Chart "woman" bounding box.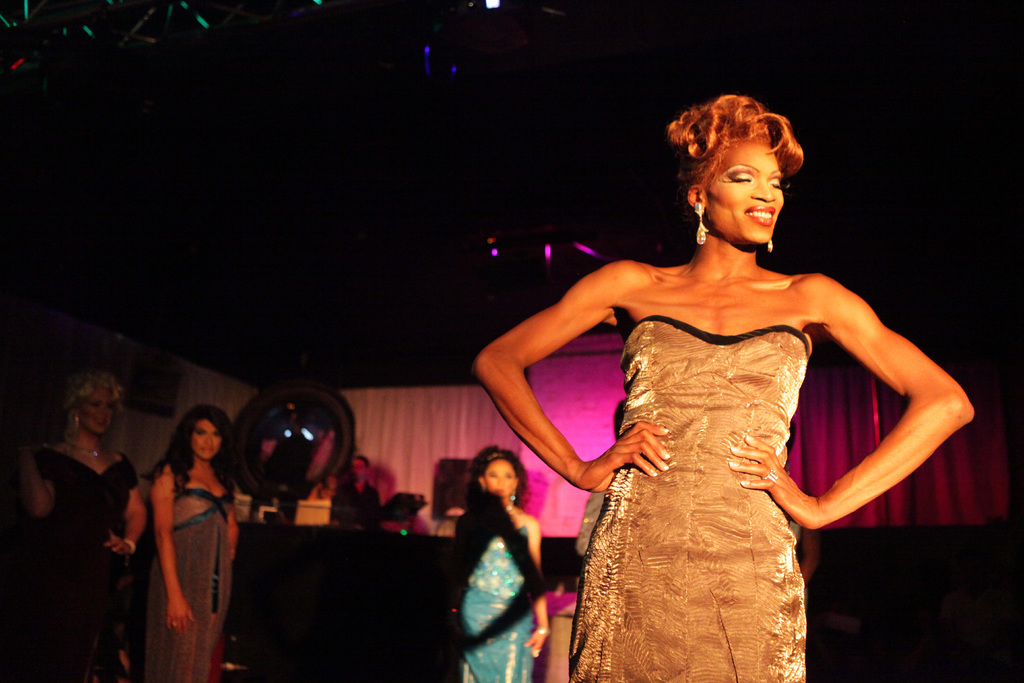
Charted: bbox=[449, 438, 557, 677].
